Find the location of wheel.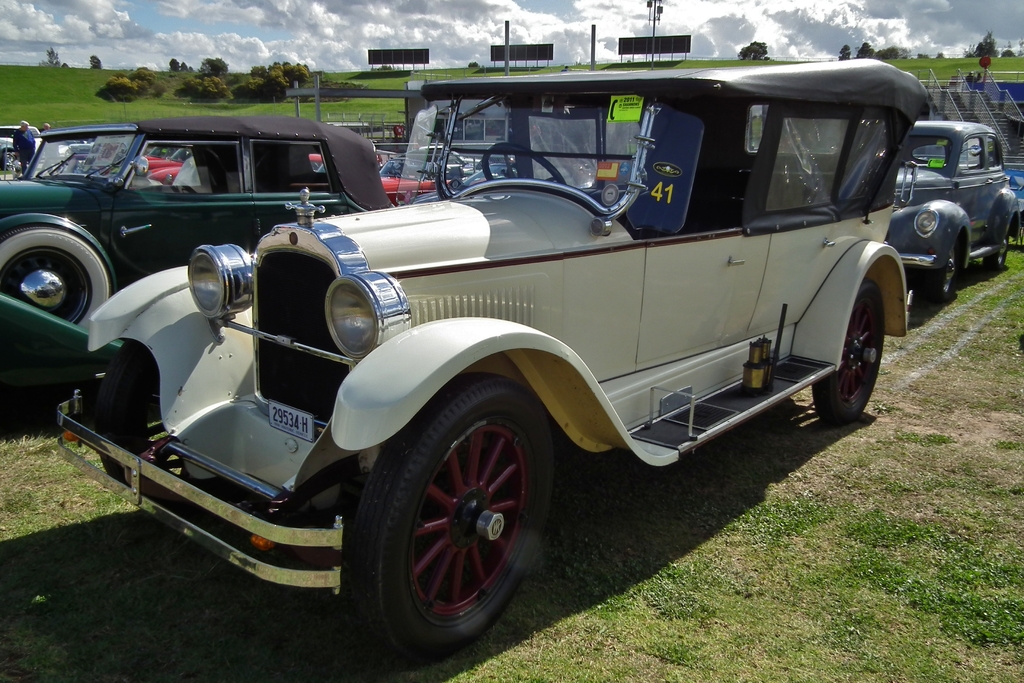
Location: rect(922, 242, 961, 304).
